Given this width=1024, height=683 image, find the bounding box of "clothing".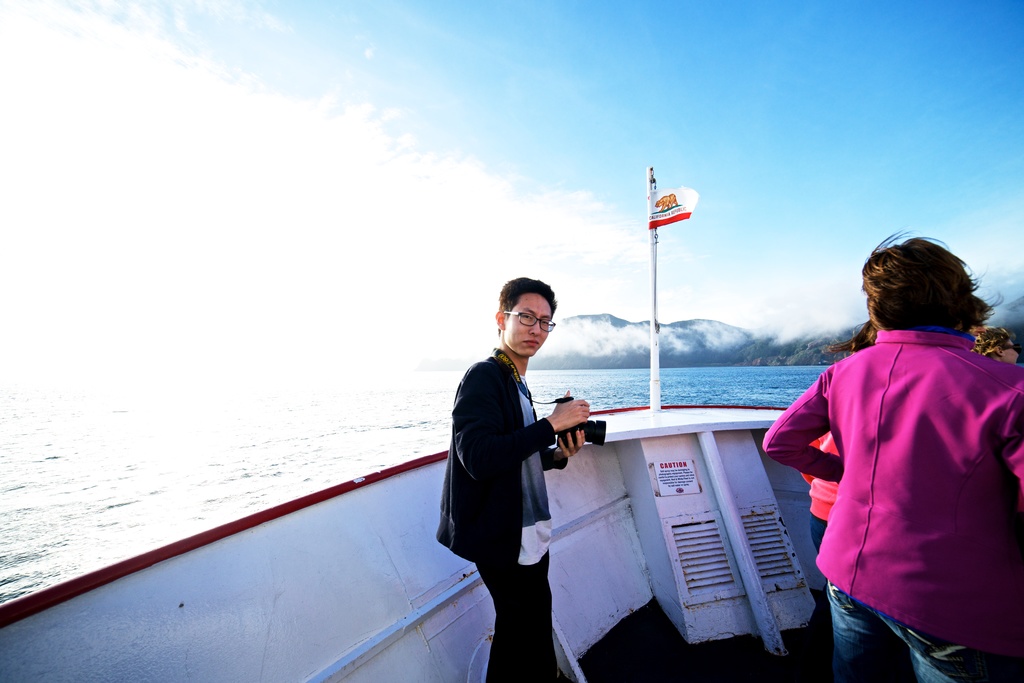
(left=797, top=288, right=1012, bottom=657).
